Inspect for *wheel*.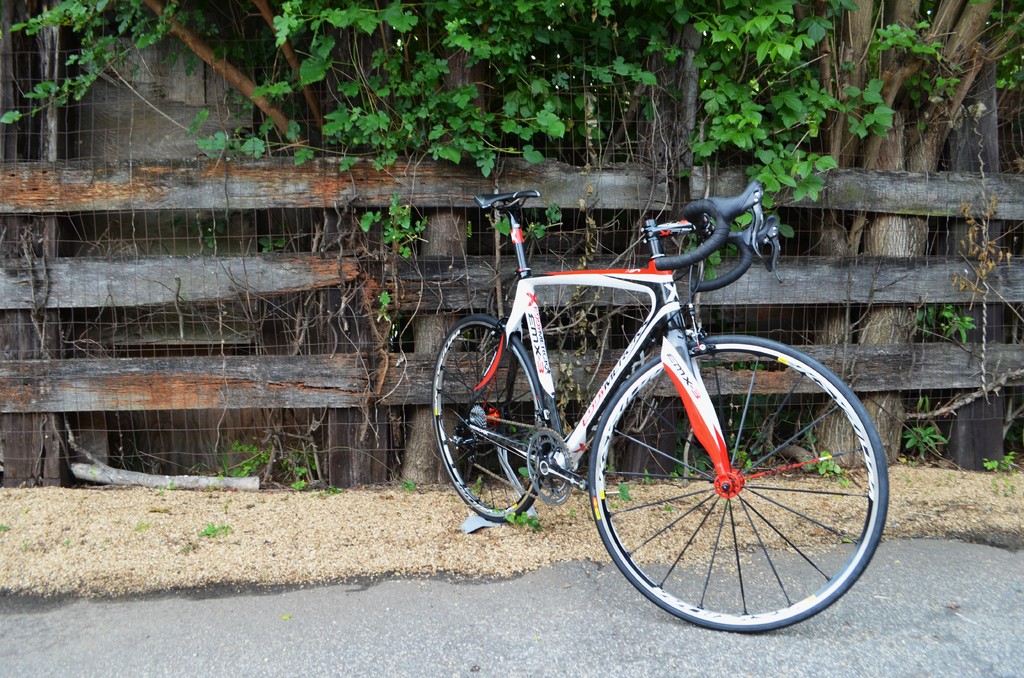
Inspection: pyautogui.locateOnScreen(588, 329, 891, 627).
